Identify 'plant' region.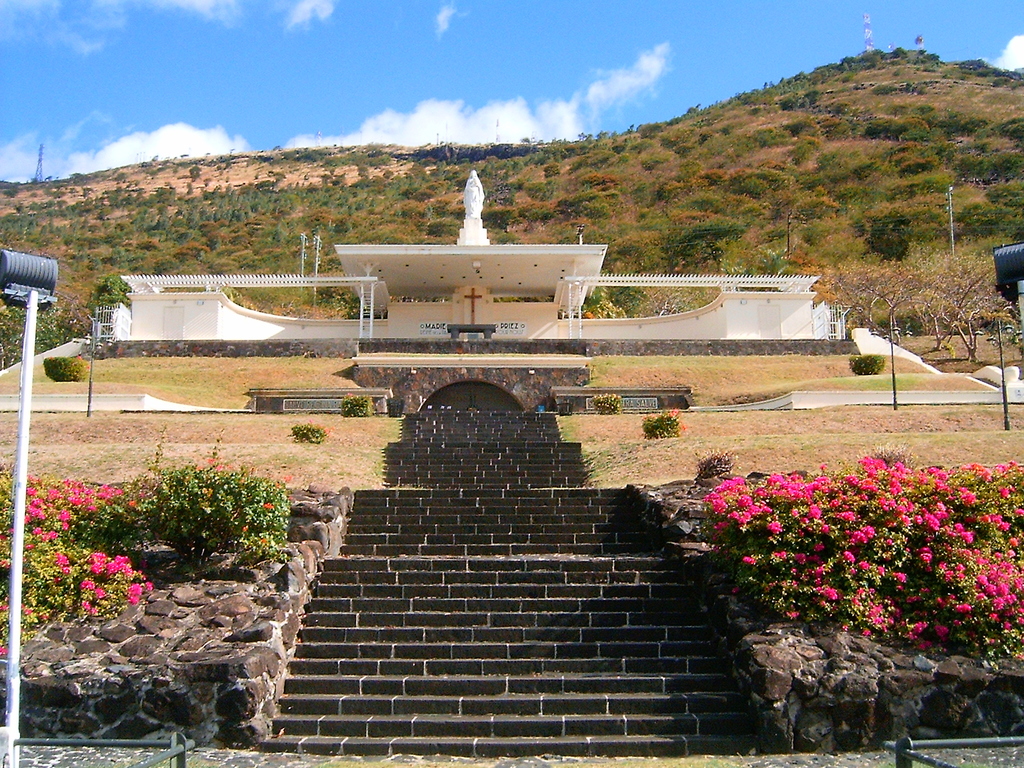
Region: bbox=(637, 412, 686, 447).
